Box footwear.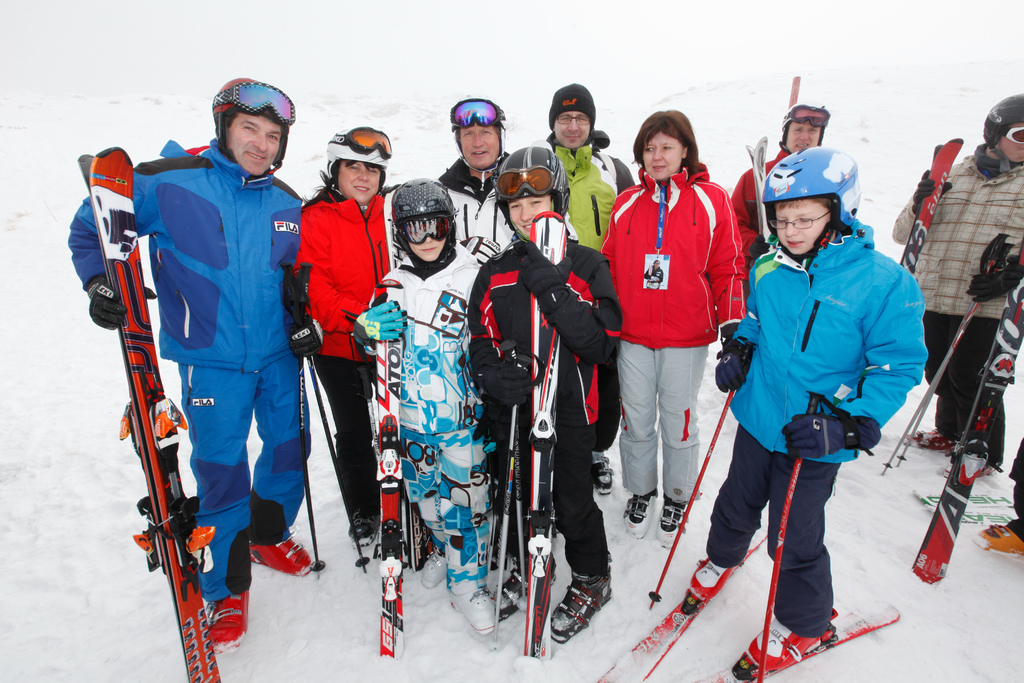
Rect(625, 488, 661, 538).
